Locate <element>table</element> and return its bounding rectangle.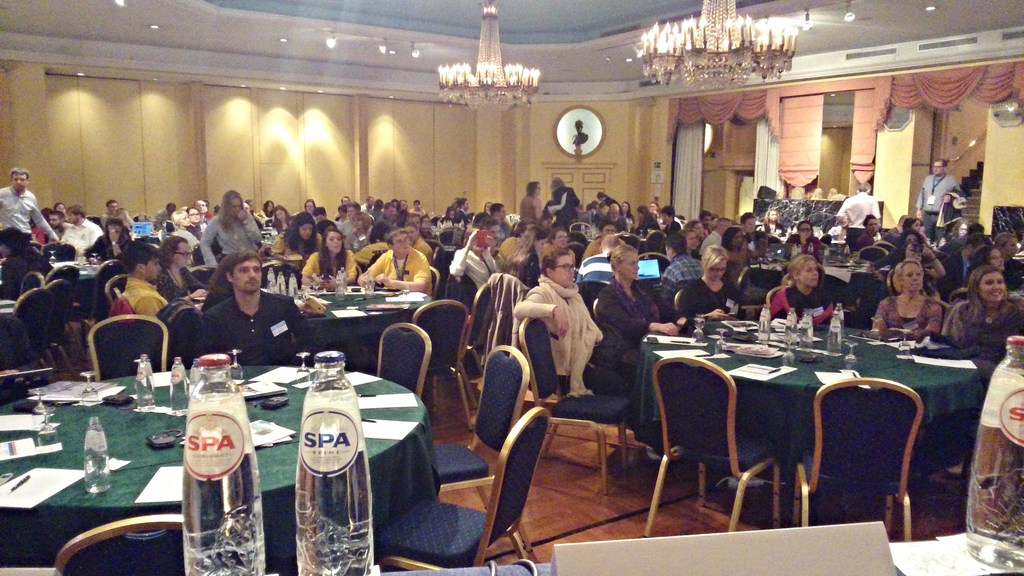
<box>176,286,434,377</box>.
